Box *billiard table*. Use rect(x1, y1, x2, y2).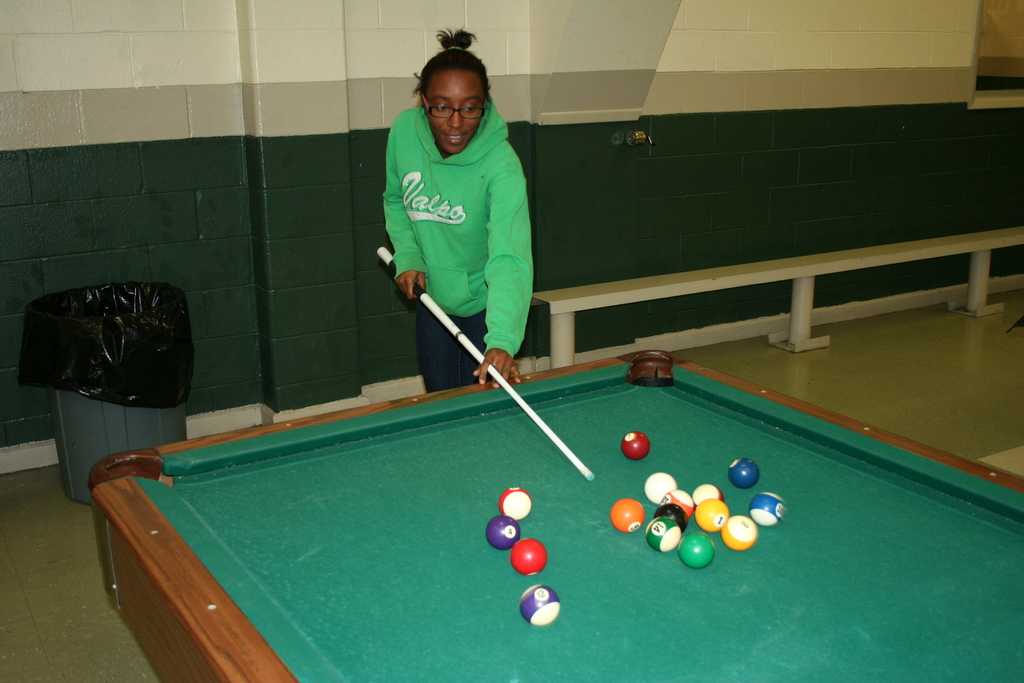
rect(88, 352, 1023, 682).
